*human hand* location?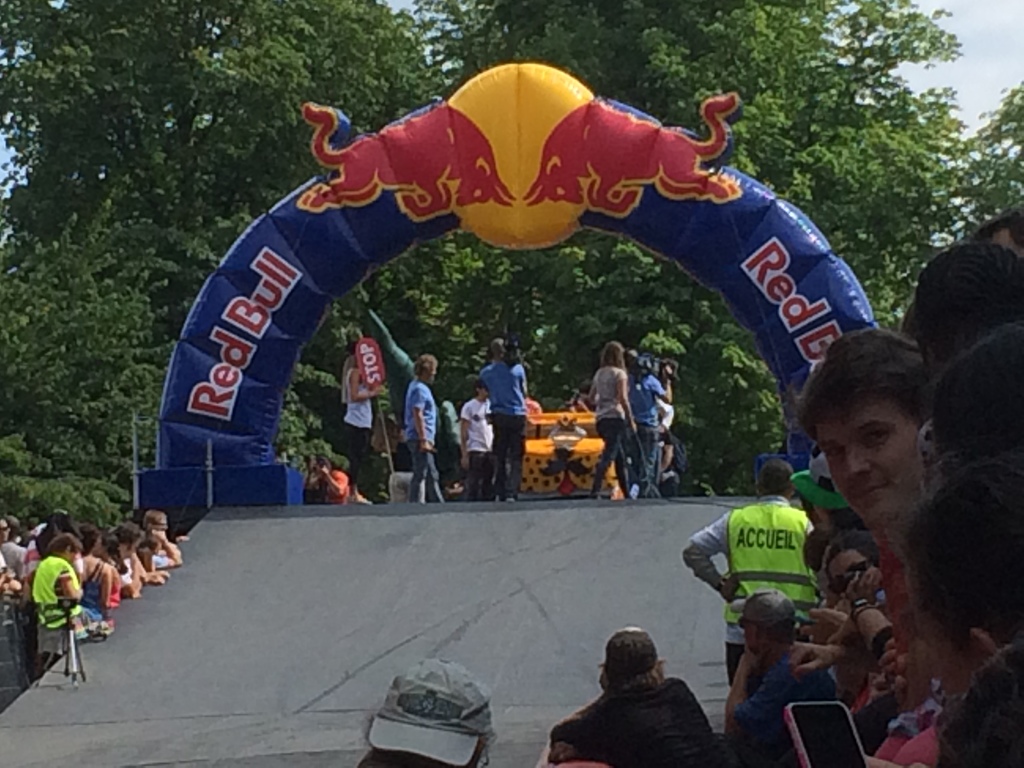
select_region(461, 453, 470, 472)
